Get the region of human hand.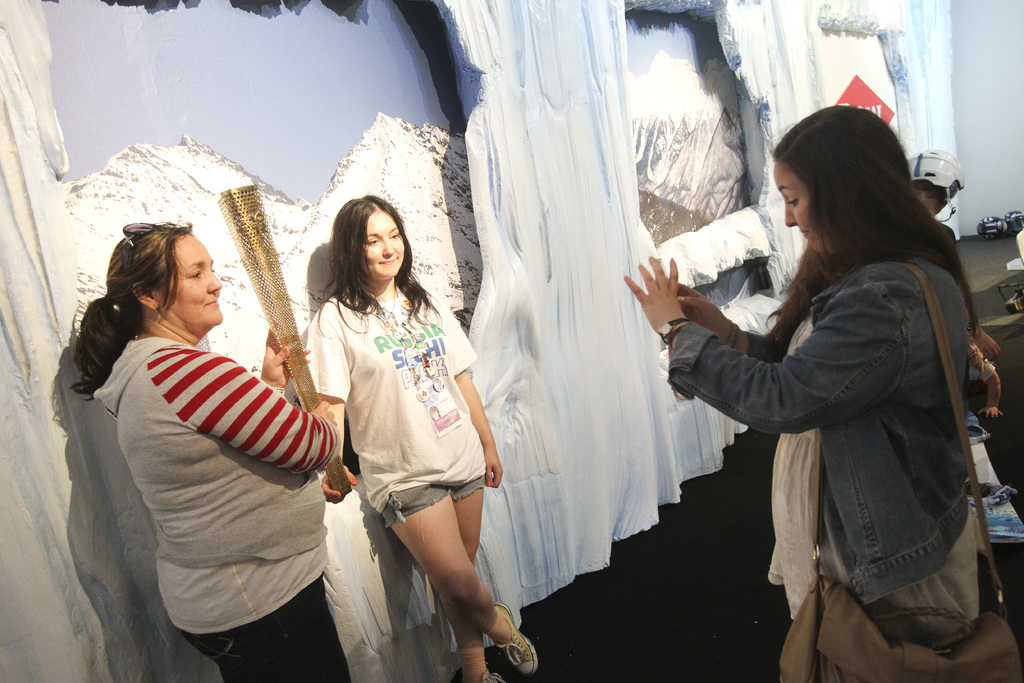
{"x1": 675, "y1": 286, "x2": 727, "y2": 342}.
